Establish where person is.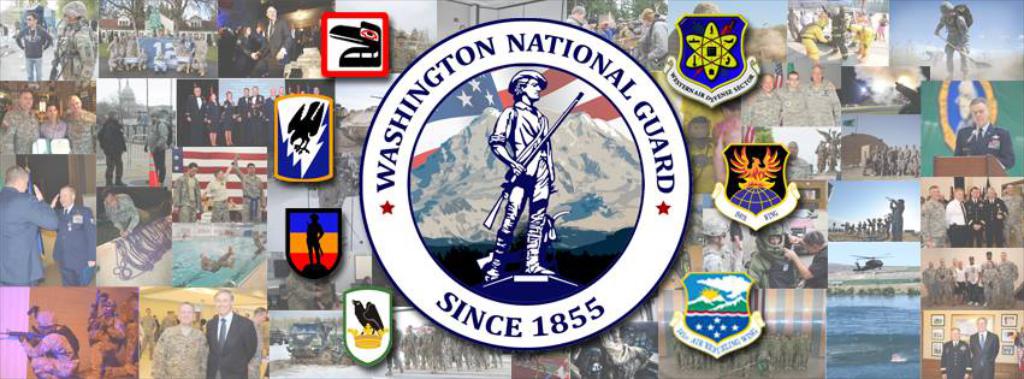
Established at (947, 78, 976, 134).
